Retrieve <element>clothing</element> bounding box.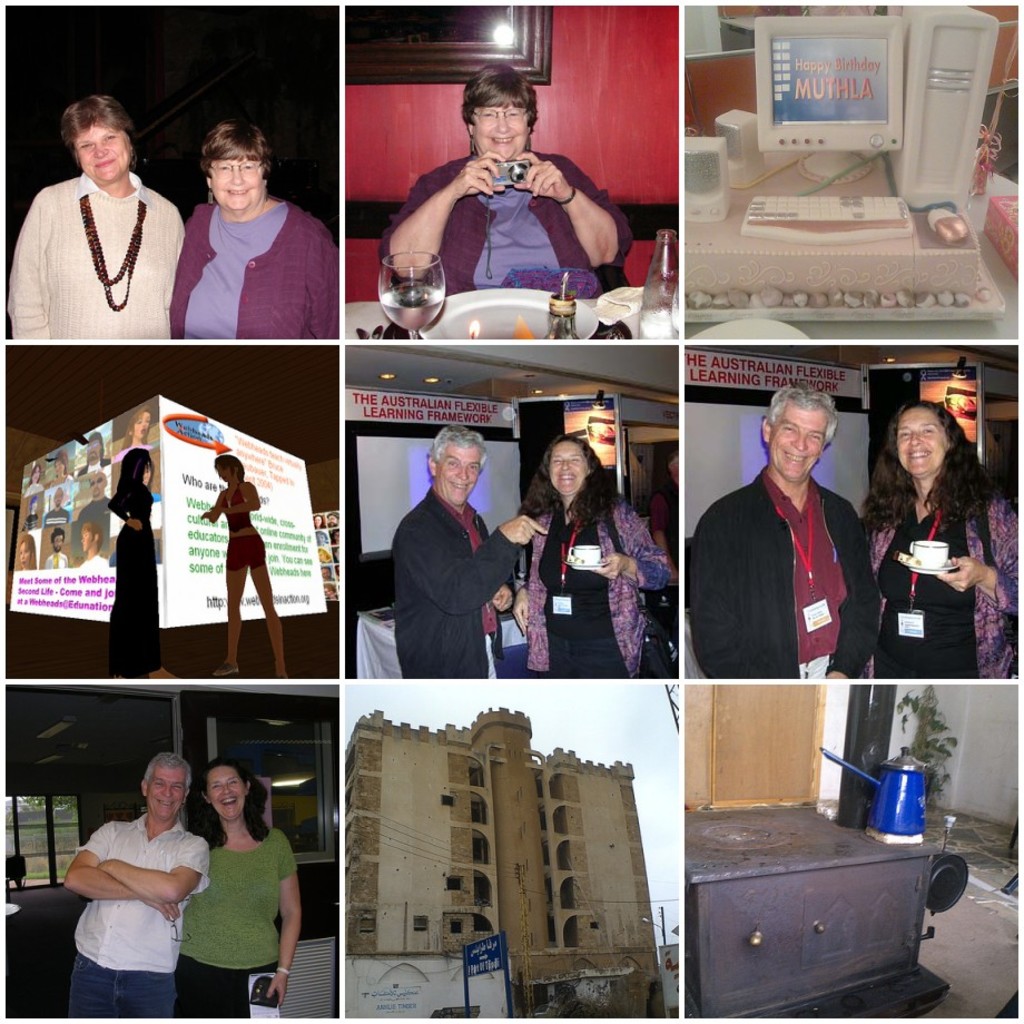
Bounding box: bbox=[174, 824, 296, 1017].
